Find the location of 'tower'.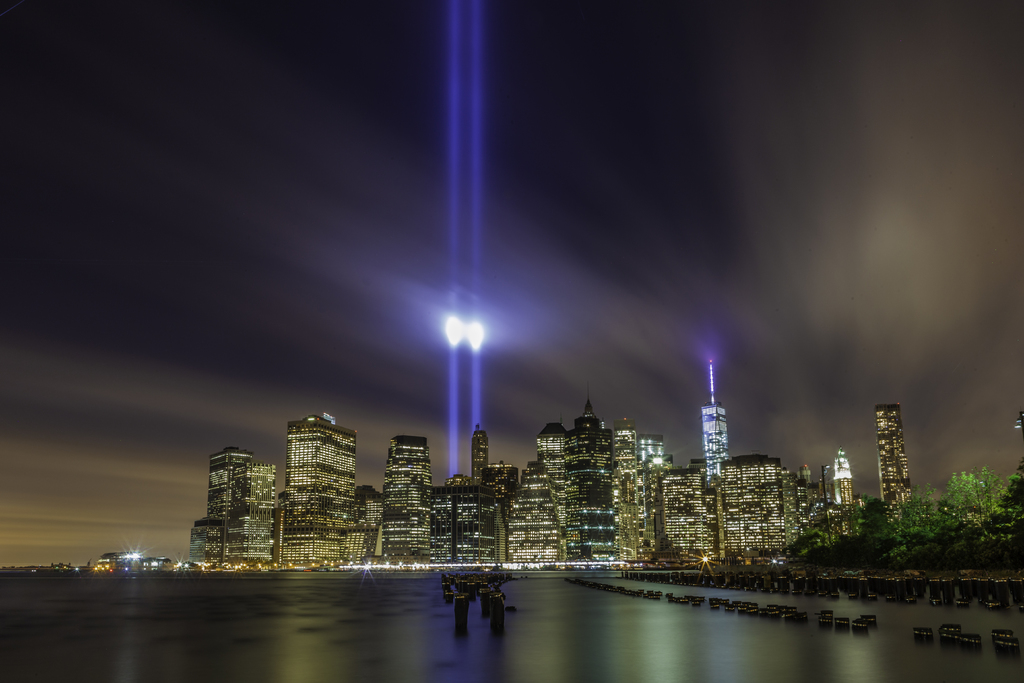
Location: [left=287, top=415, right=364, bottom=559].
